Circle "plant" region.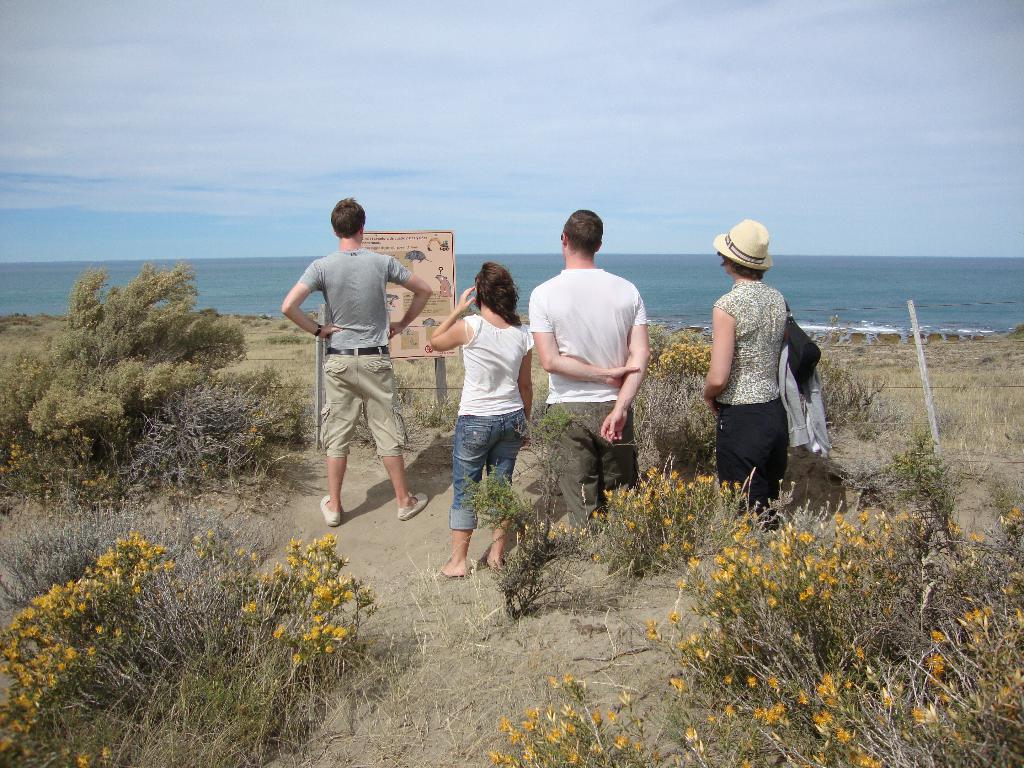
Region: [192, 306, 223, 323].
